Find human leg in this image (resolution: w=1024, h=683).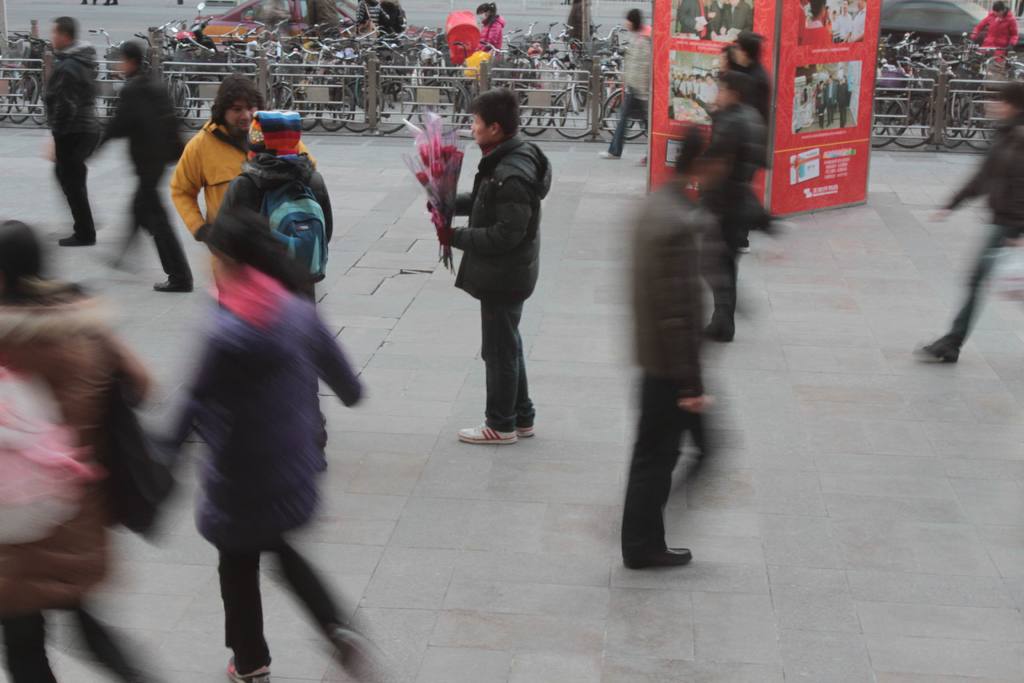
region(456, 301, 521, 448).
